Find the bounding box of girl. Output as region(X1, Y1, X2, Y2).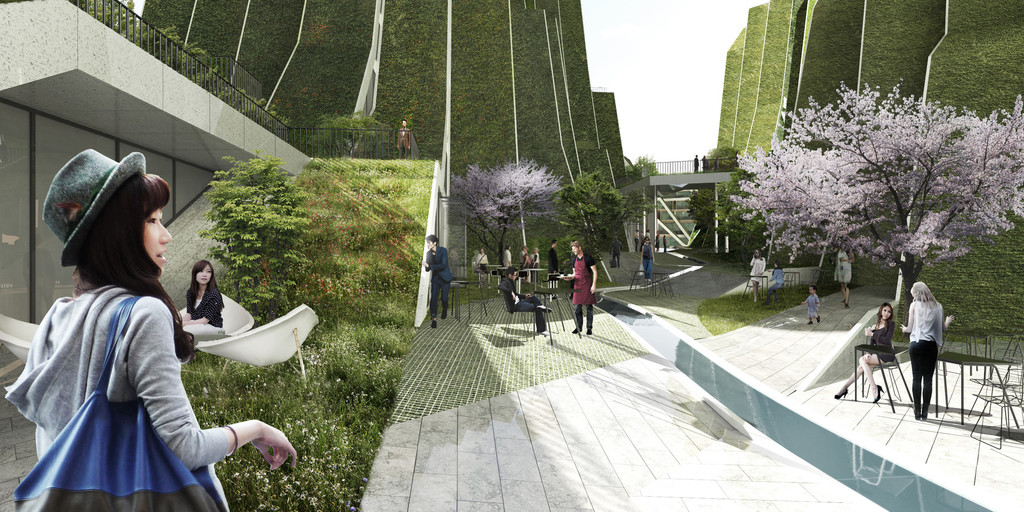
region(182, 261, 224, 335).
